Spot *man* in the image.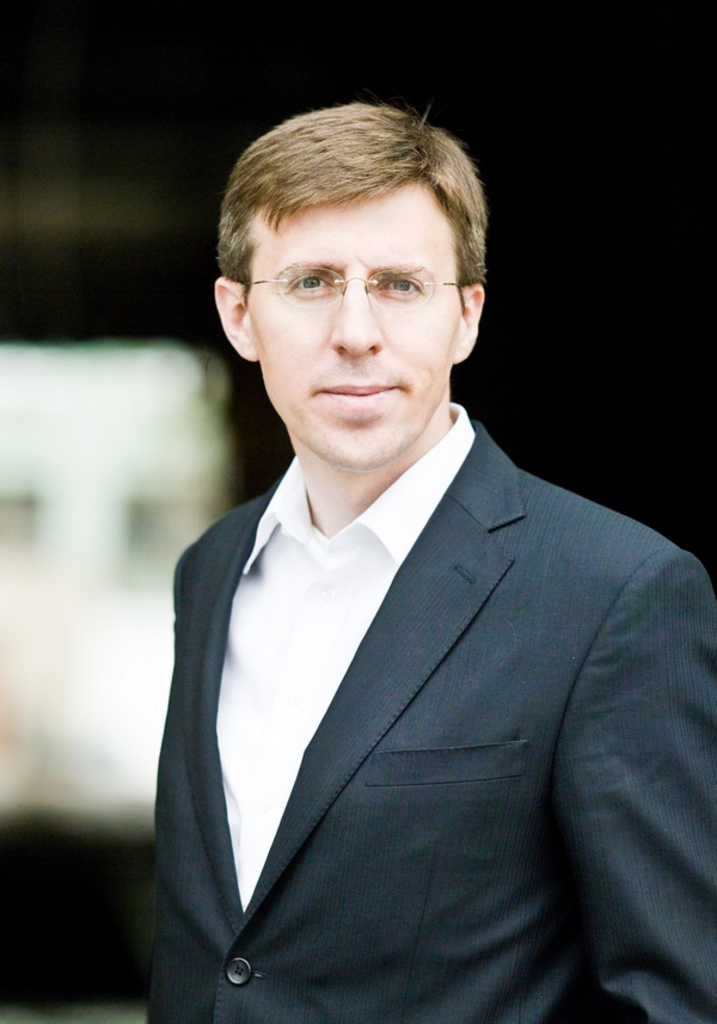
*man* found at {"x1": 87, "y1": 85, "x2": 716, "y2": 1023}.
